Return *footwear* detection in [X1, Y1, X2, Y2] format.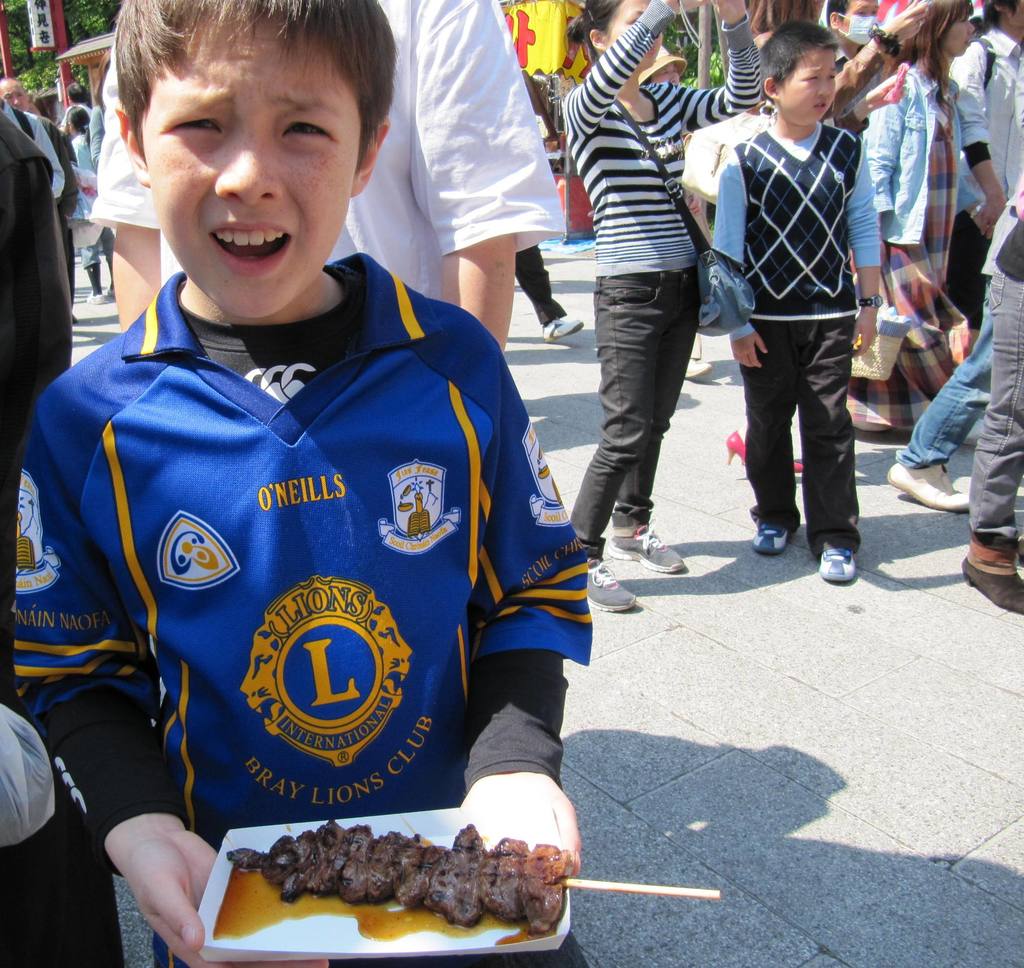
[815, 544, 855, 585].
